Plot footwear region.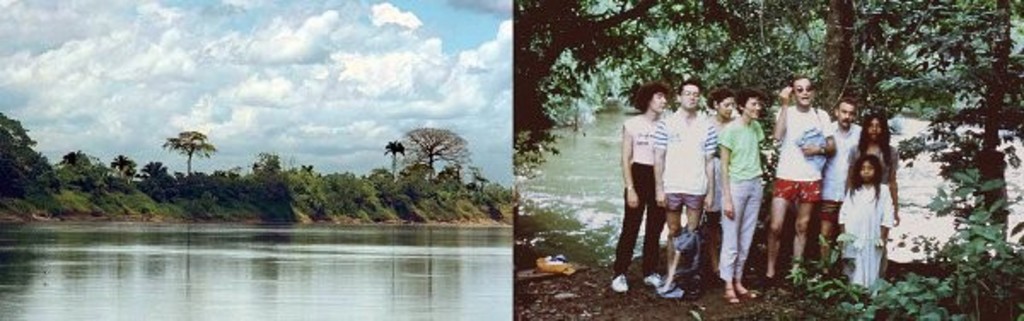
Plotted at x1=732 y1=289 x2=753 y2=299.
